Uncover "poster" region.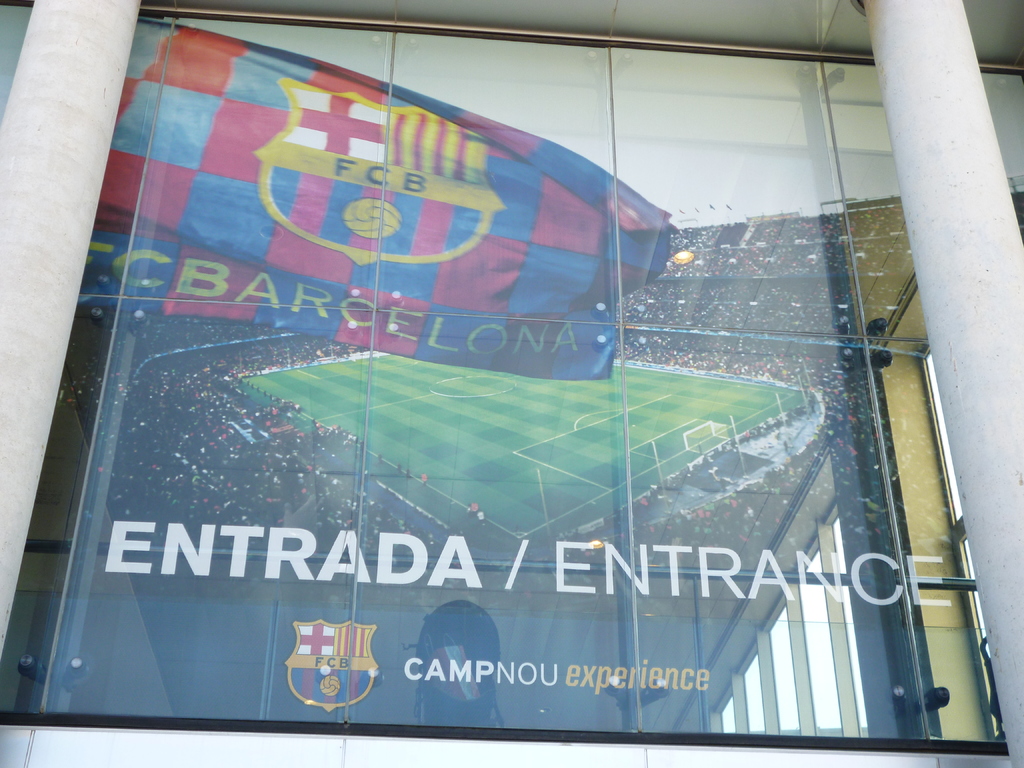
Uncovered: [28,20,918,735].
